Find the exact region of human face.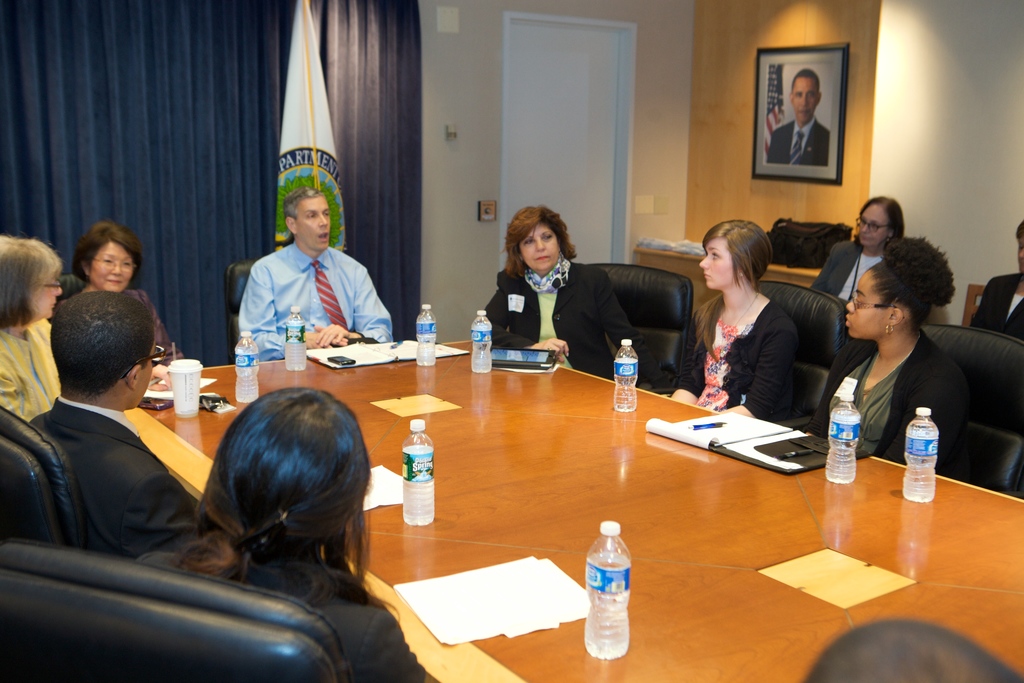
Exact region: <box>847,266,884,337</box>.
